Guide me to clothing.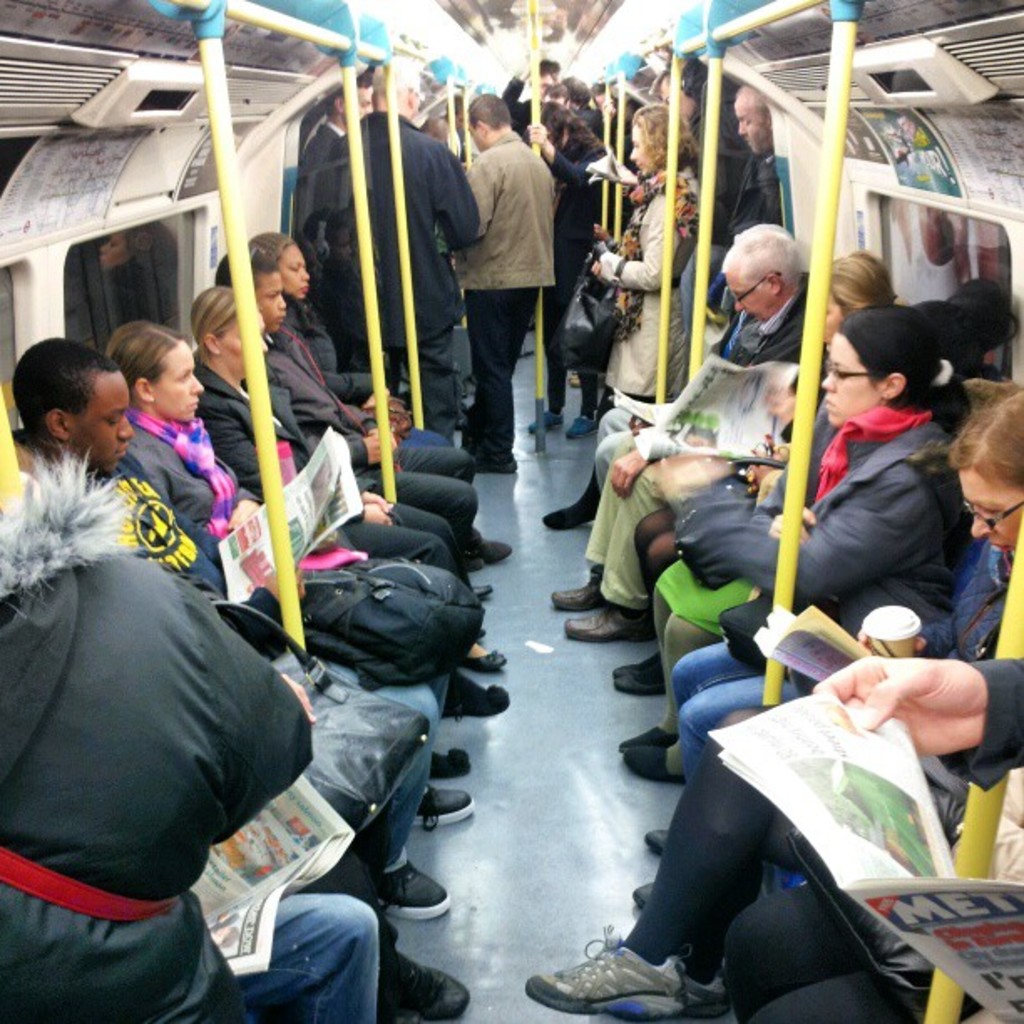
Guidance: 668,392,965,785.
